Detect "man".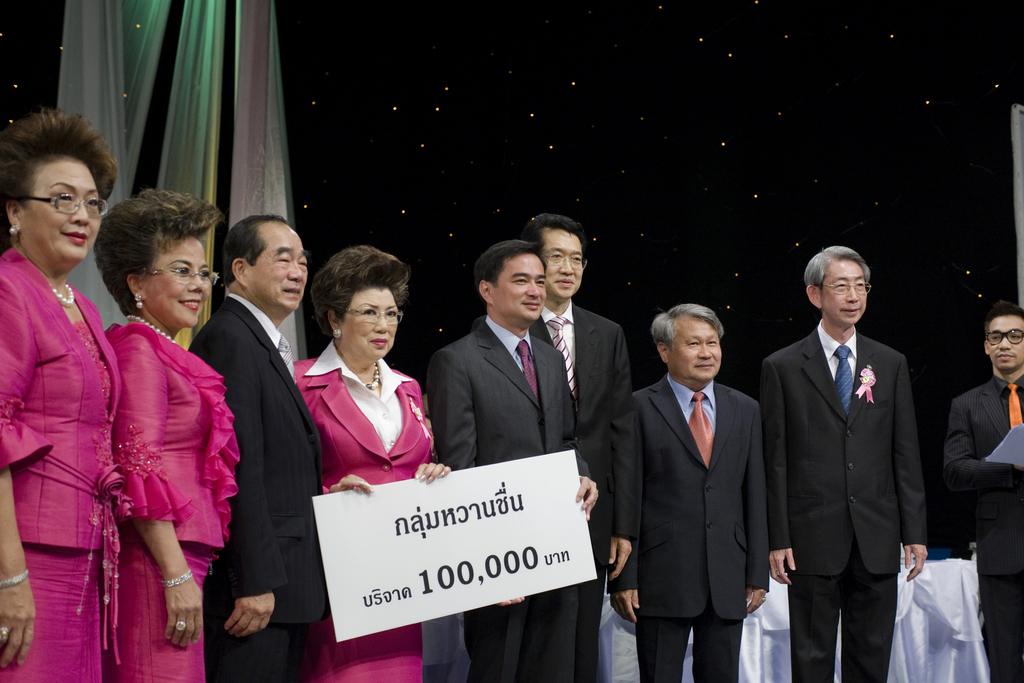
Detected at pyautogui.locateOnScreen(524, 212, 639, 682).
